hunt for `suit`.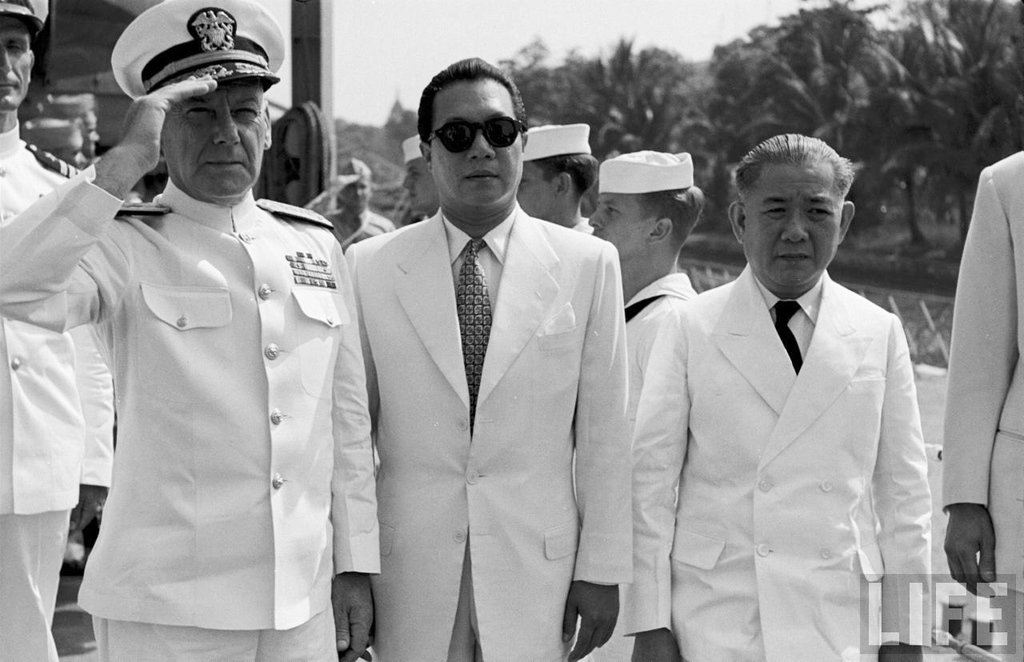
Hunted down at rect(0, 162, 382, 661).
